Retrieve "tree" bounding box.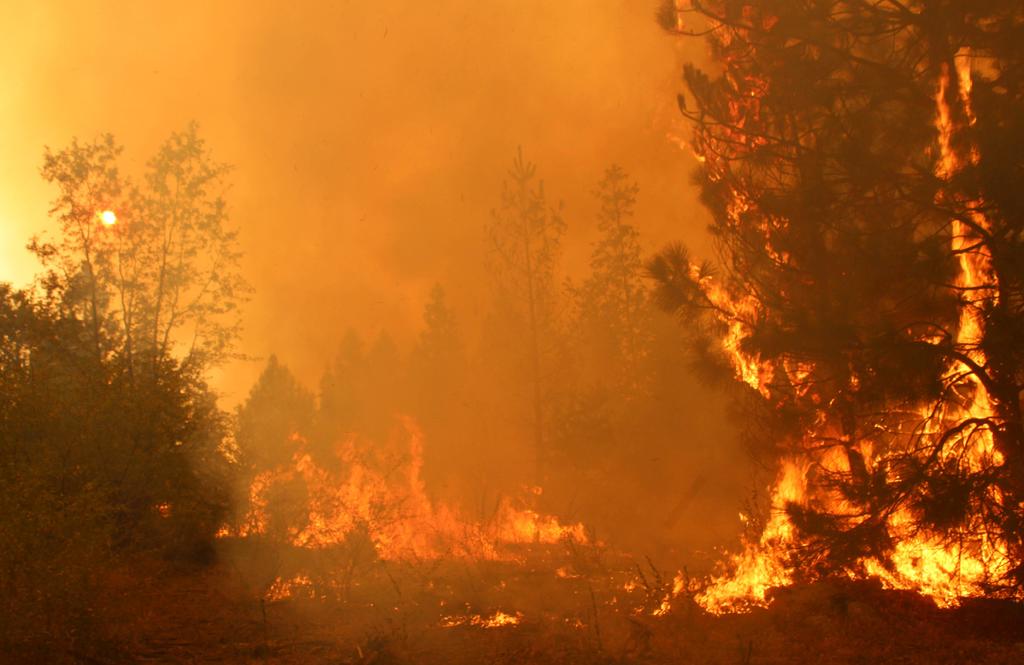
Bounding box: (x1=639, y1=0, x2=1022, y2=632).
